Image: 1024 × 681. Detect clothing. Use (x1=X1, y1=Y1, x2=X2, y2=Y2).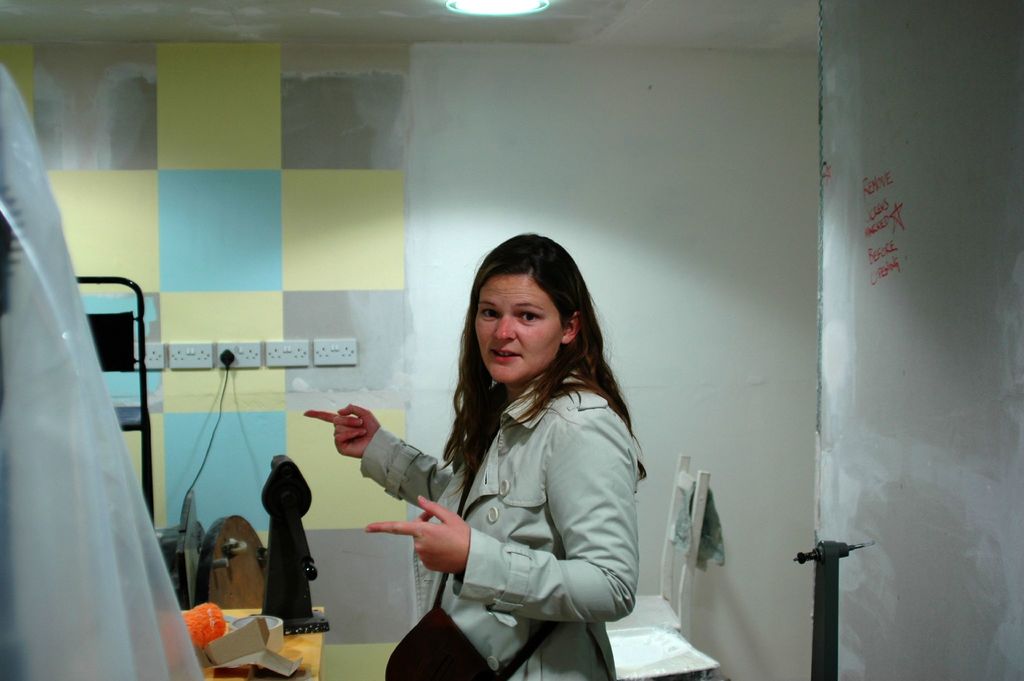
(x1=315, y1=344, x2=652, y2=631).
